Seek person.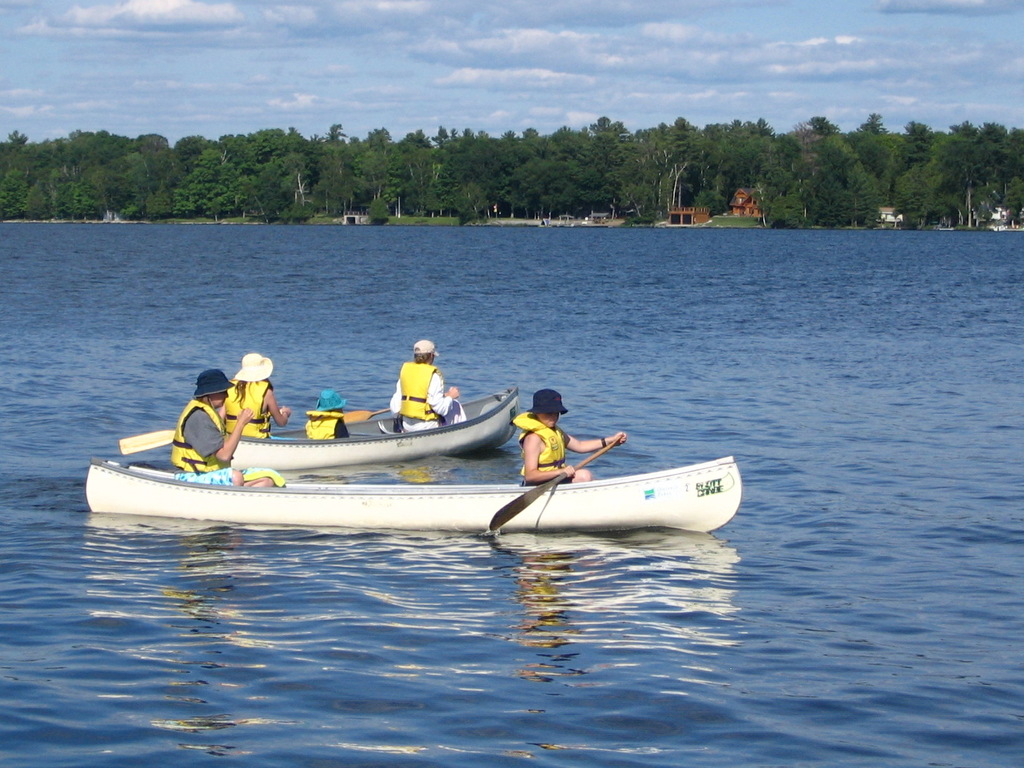
511, 388, 627, 487.
